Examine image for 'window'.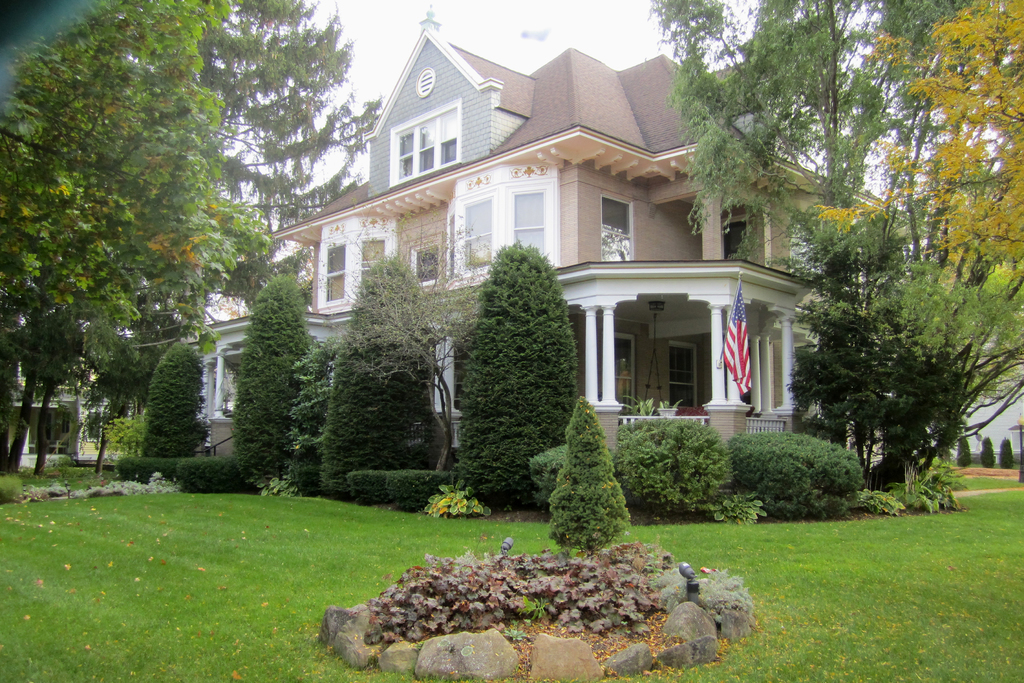
Examination result: 398, 98, 470, 170.
